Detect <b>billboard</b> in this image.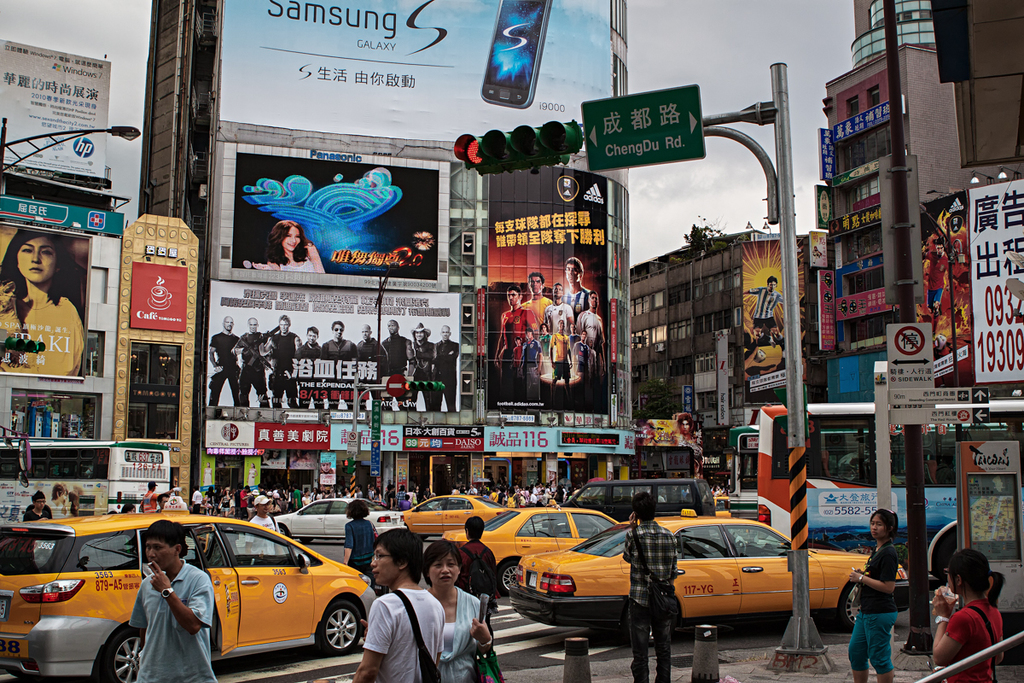
Detection: [x1=203, y1=276, x2=461, y2=404].
